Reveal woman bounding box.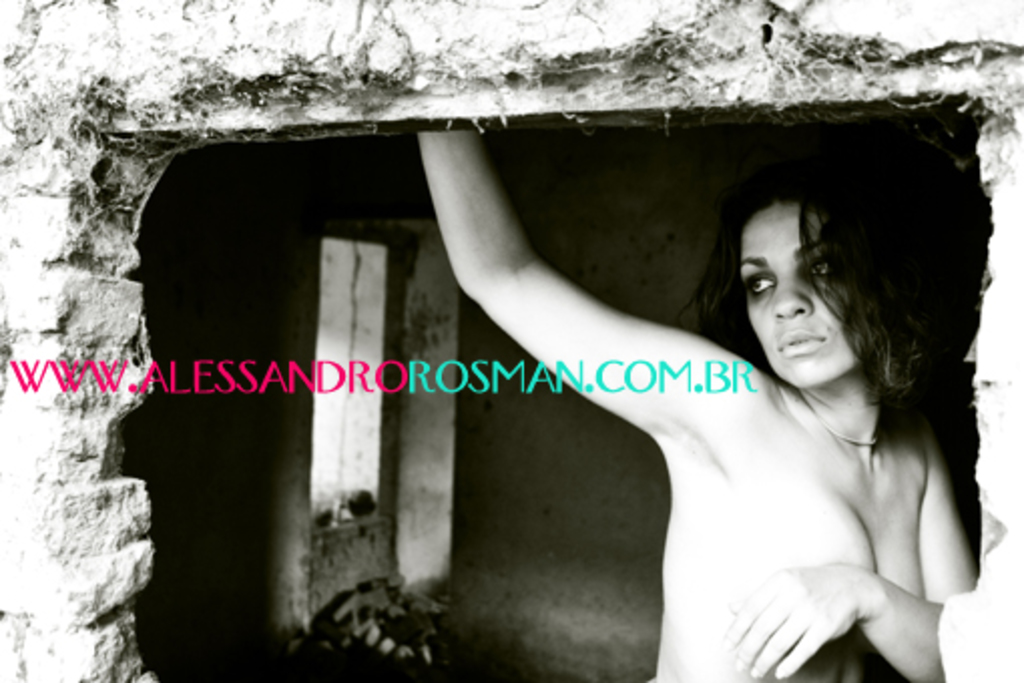
Revealed: box(412, 131, 974, 681).
